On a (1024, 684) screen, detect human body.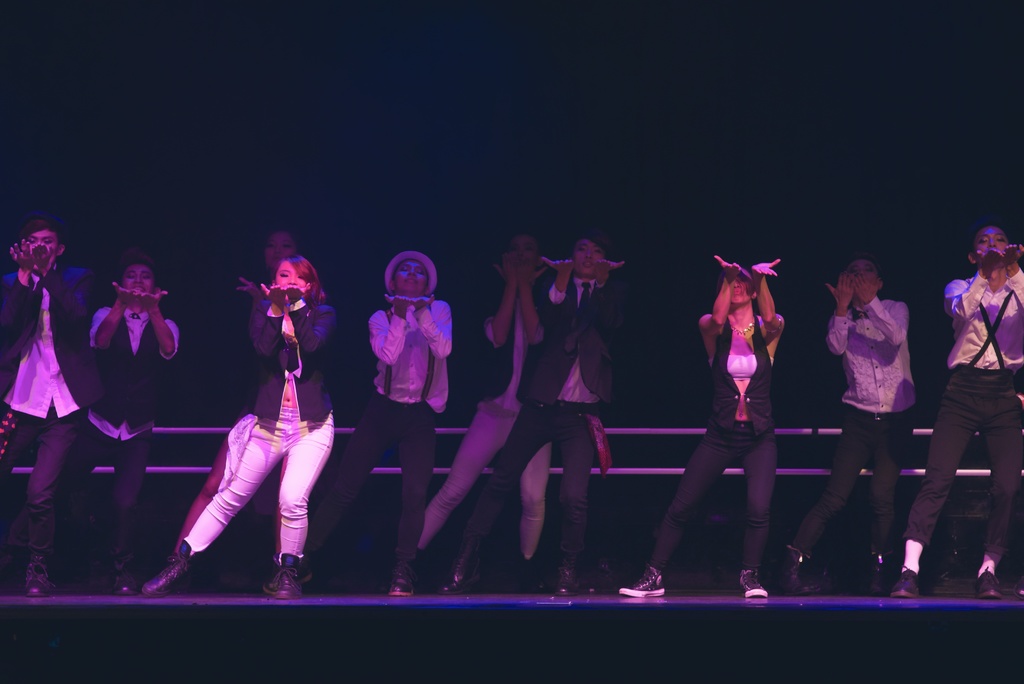
x1=614 y1=252 x2=787 y2=607.
